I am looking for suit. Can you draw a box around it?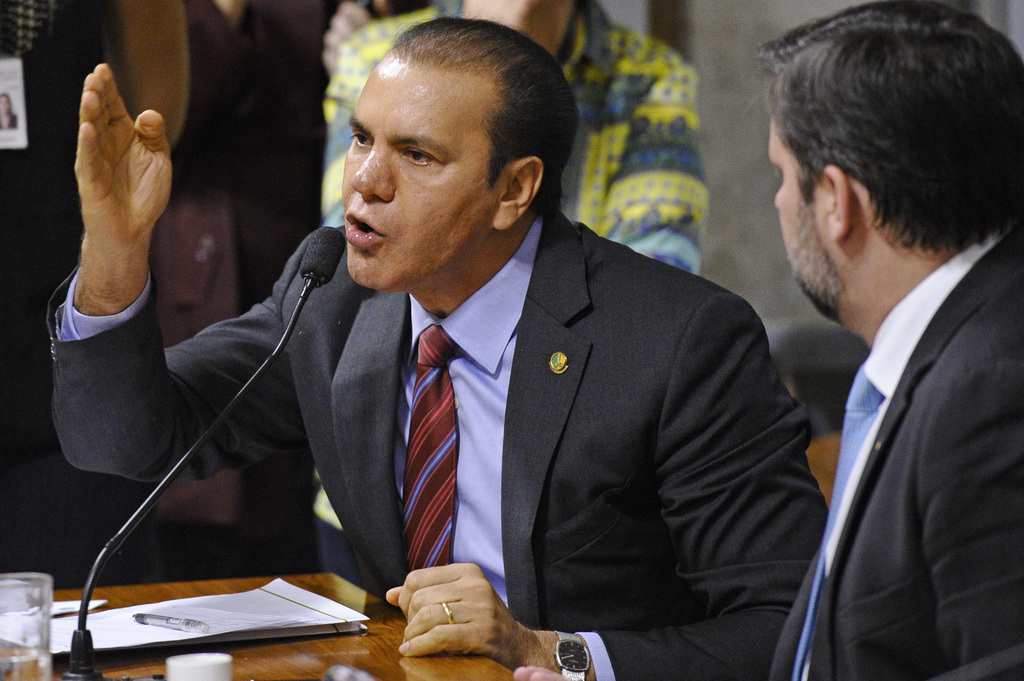
Sure, the bounding box is bbox=[770, 225, 1023, 680].
